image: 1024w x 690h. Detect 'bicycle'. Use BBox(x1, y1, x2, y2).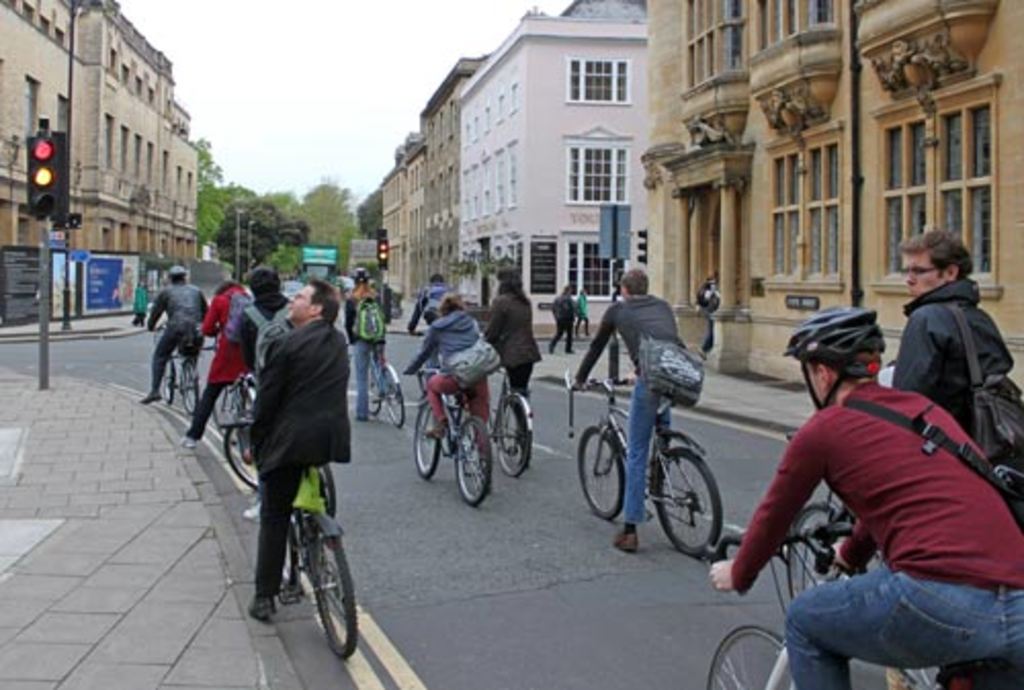
BBox(412, 385, 498, 512).
